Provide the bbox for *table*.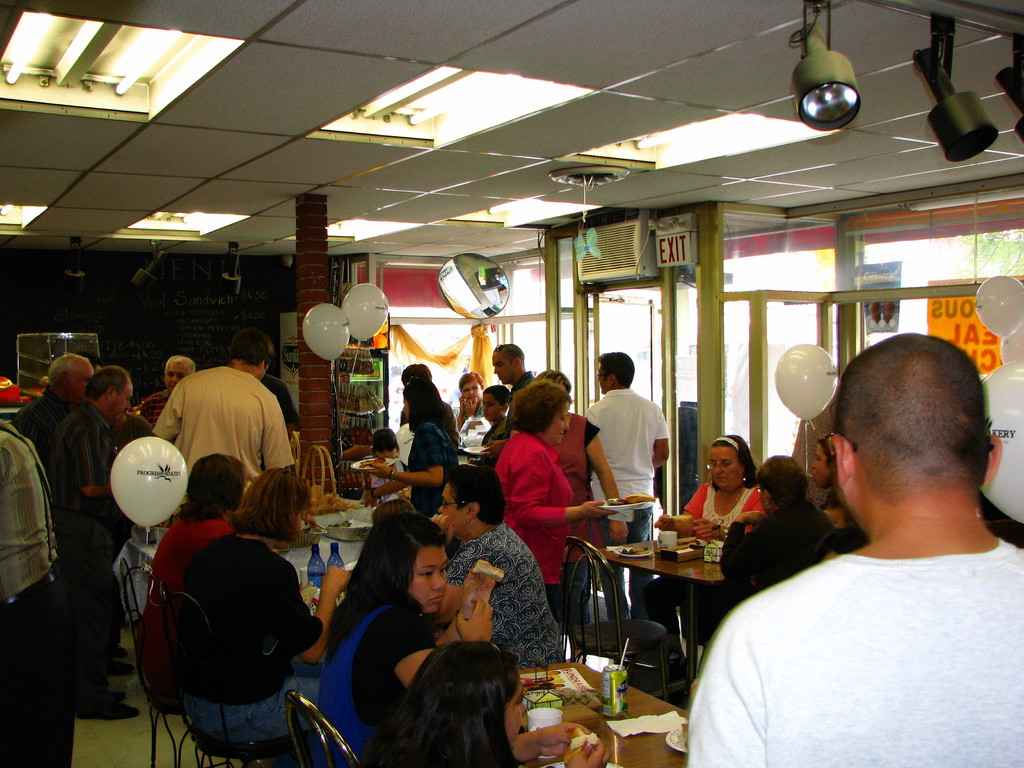
select_region(397, 655, 689, 767).
